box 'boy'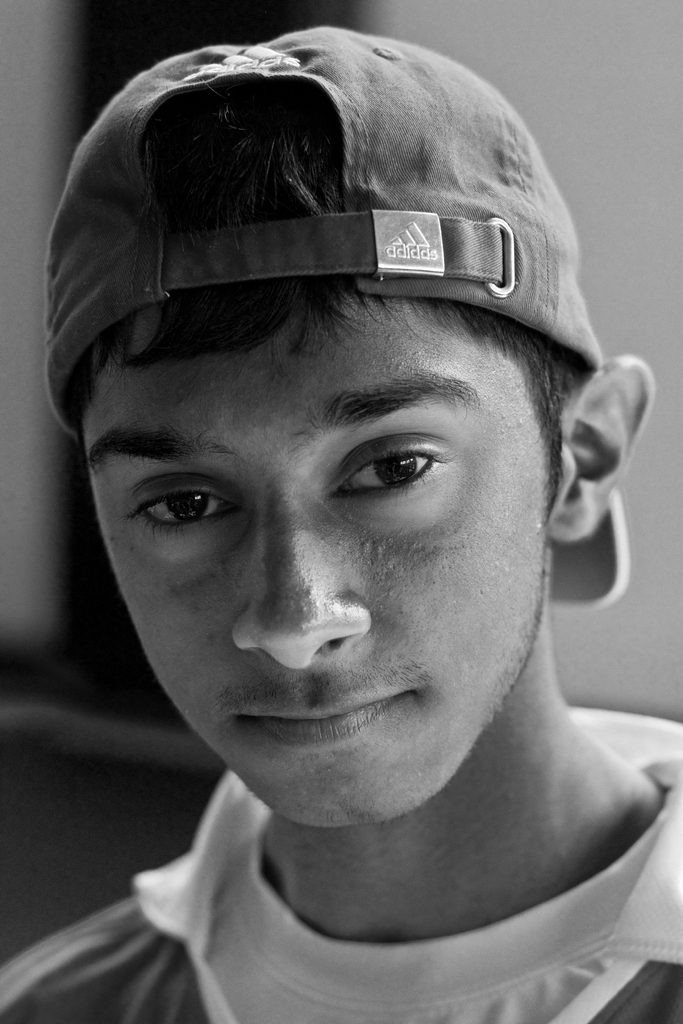
select_region(0, 22, 682, 1023)
